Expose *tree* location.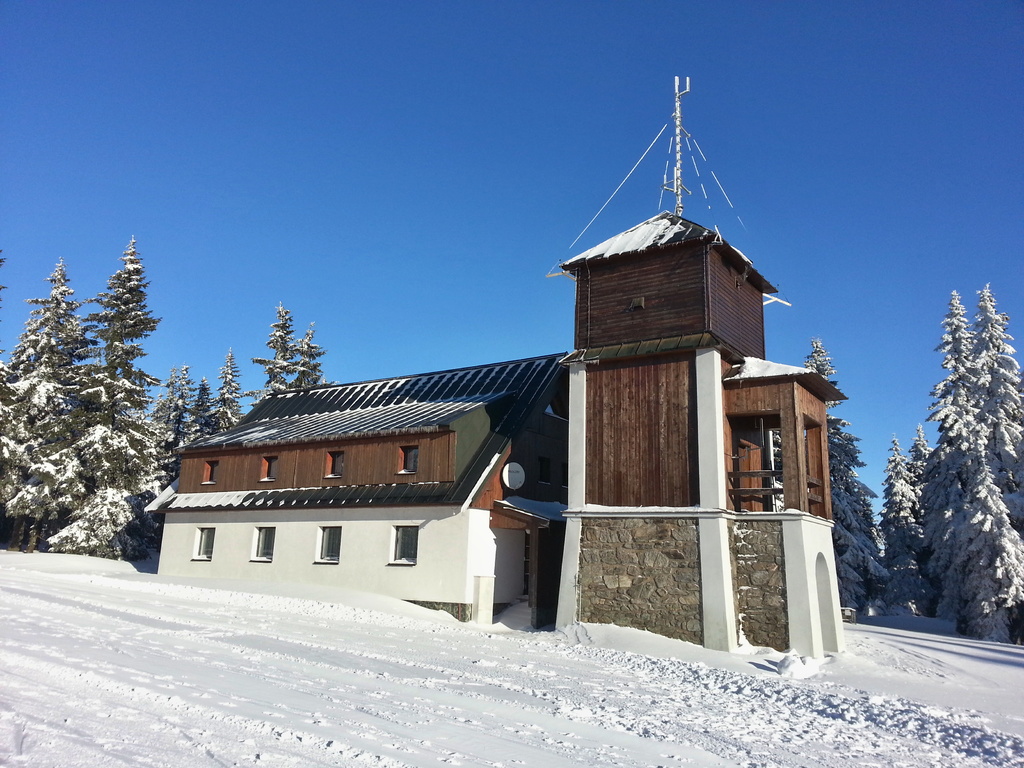
Exposed at box=[154, 362, 196, 452].
